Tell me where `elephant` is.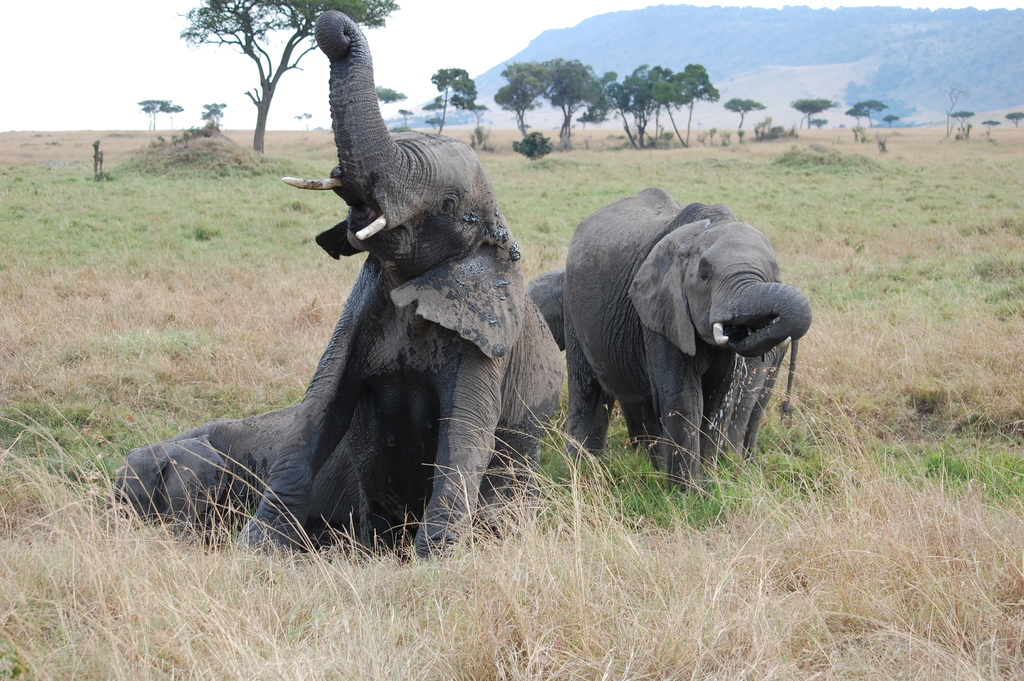
`elephant` is at region(110, 398, 303, 546).
